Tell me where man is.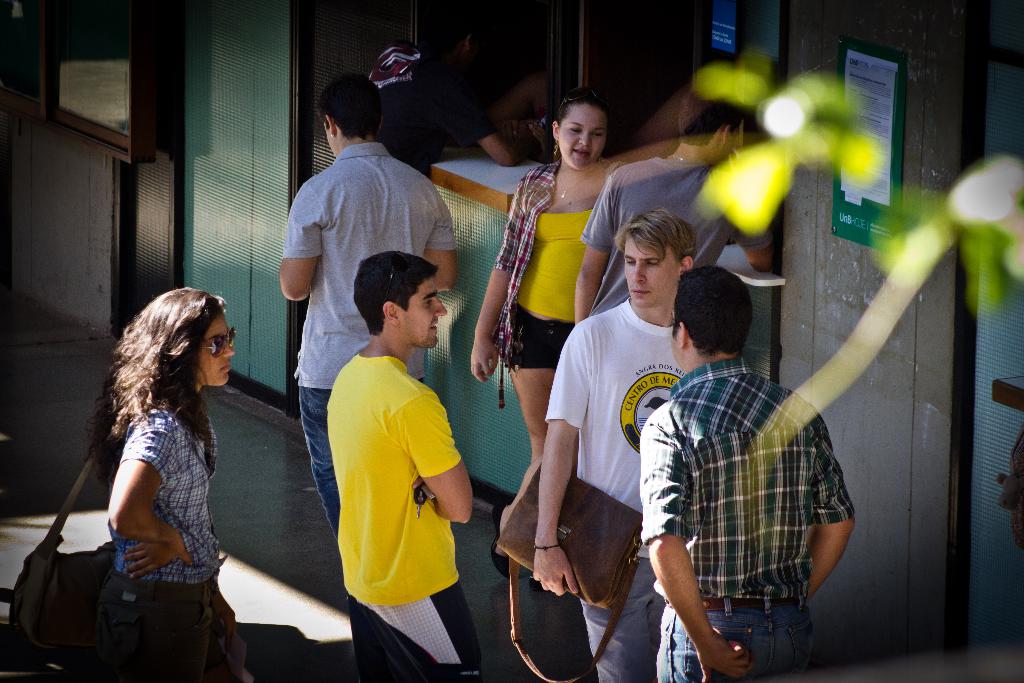
man is at select_region(324, 252, 489, 682).
